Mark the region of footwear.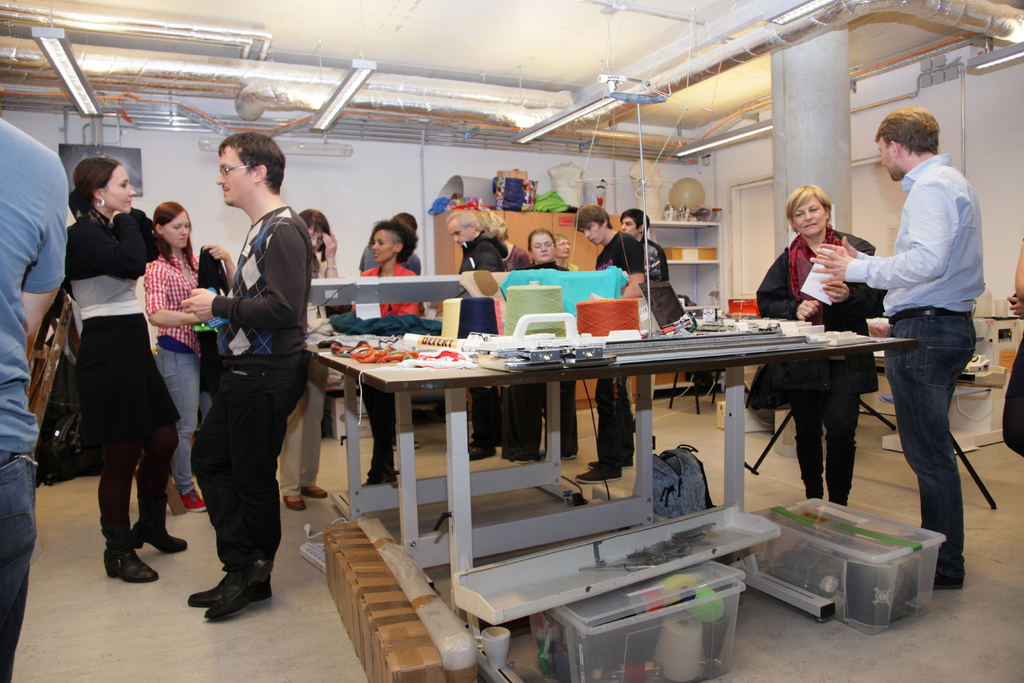
Region: (x1=561, y1=452, x2=578, y2=464).
